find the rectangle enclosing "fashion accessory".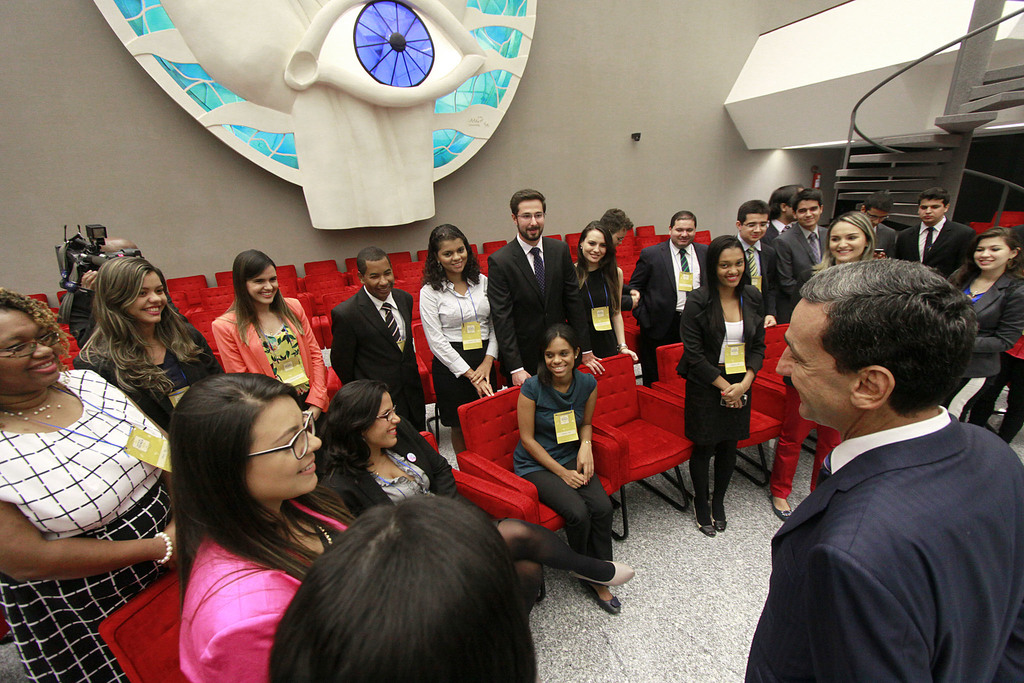
565:559:636:588.
